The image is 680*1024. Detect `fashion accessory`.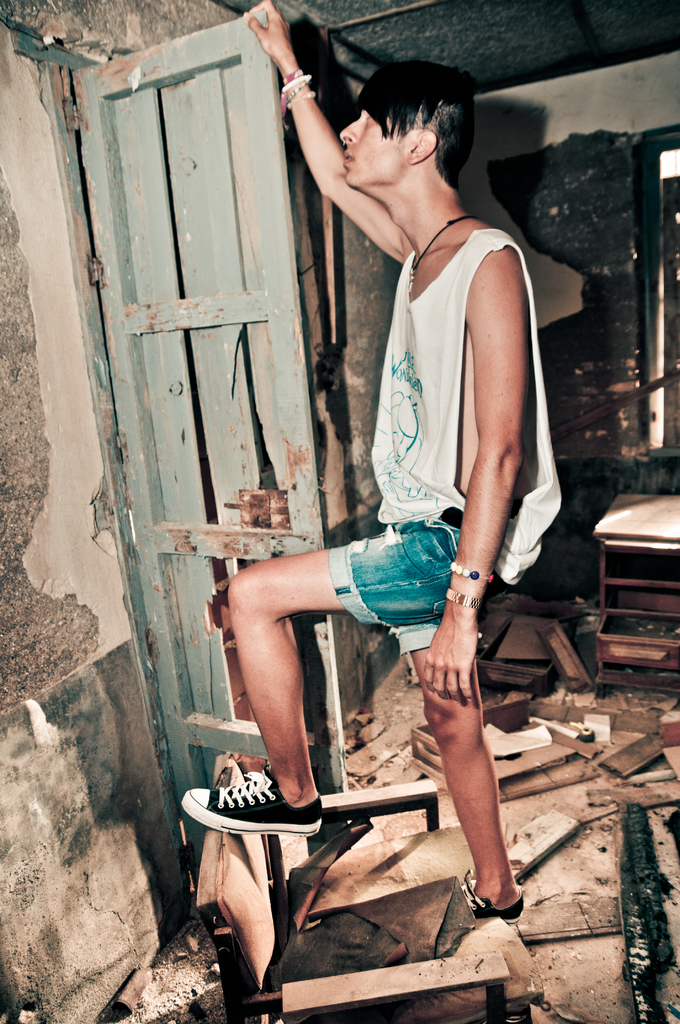
Detection: <region>407, 214, 476, 291</region>.
